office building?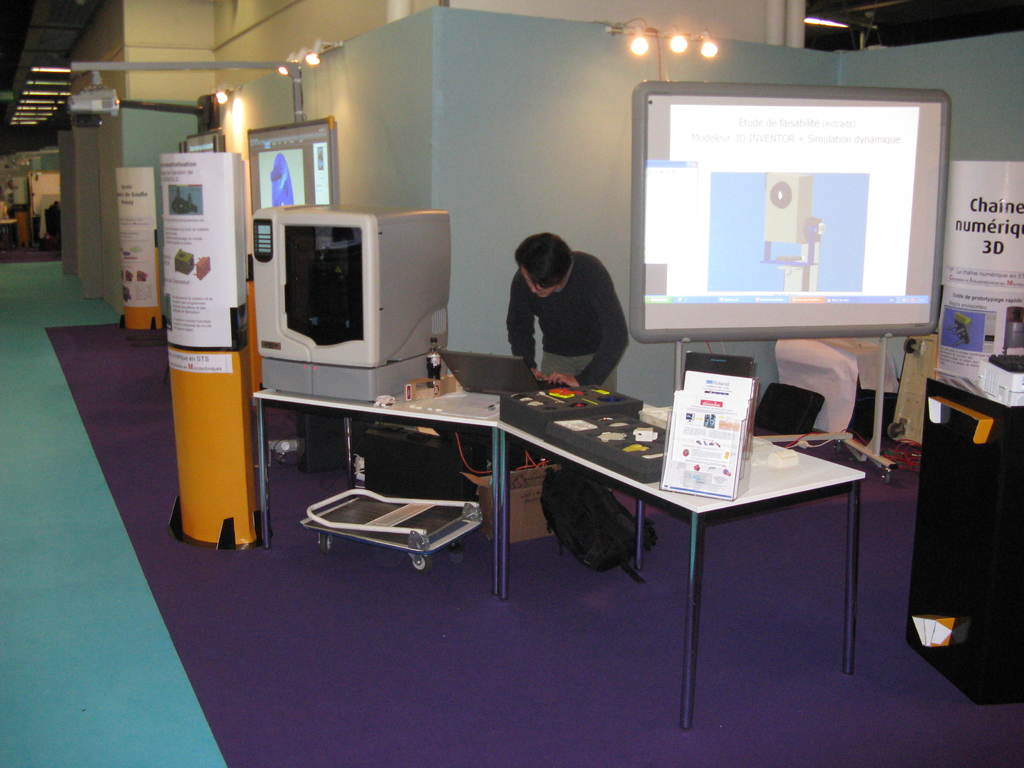
68 15 978 697
